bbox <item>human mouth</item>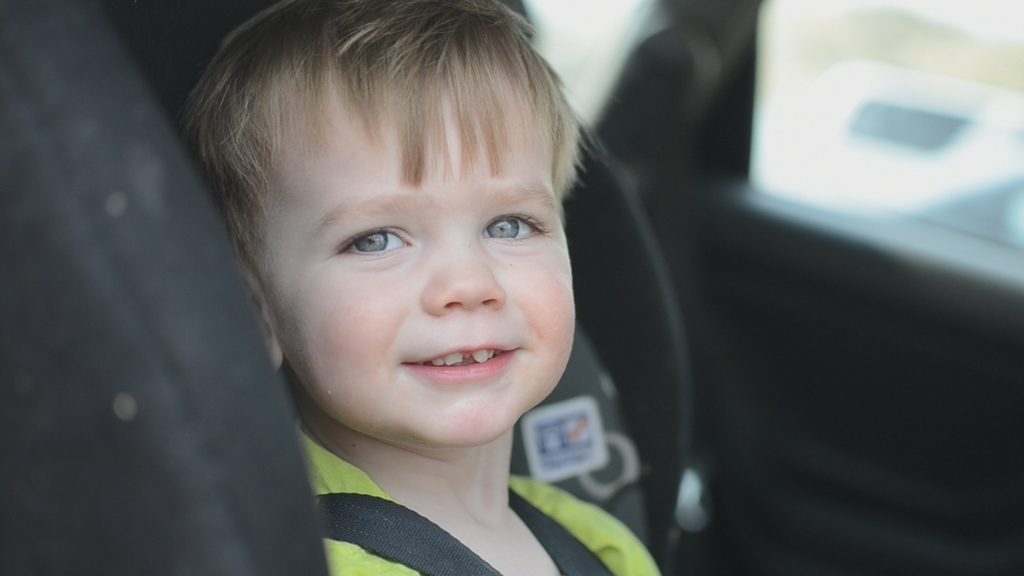
locate(390, 338, 520, 394)
